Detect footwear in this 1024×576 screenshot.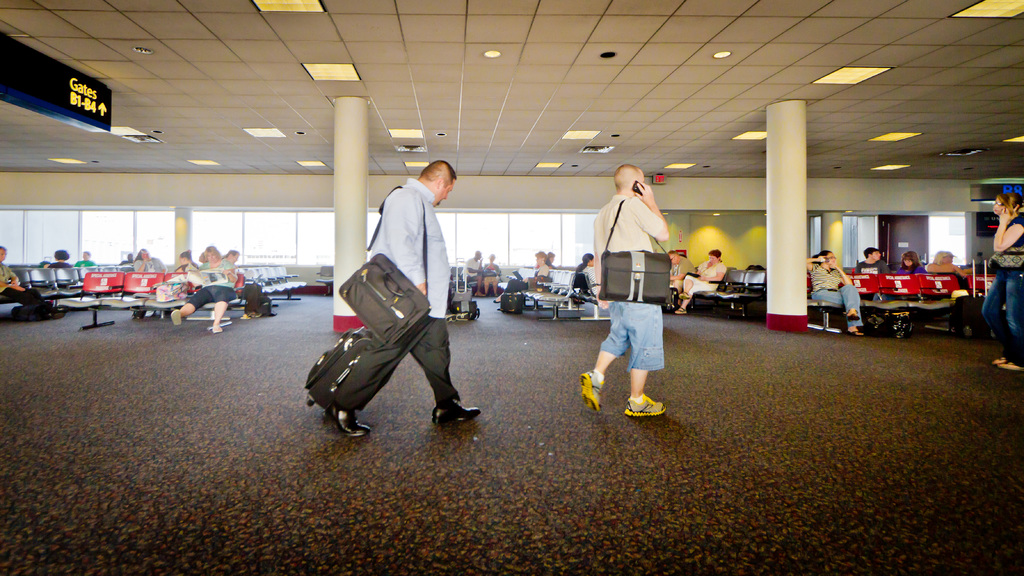
Detection: <box>581,370,604,408</box>.
